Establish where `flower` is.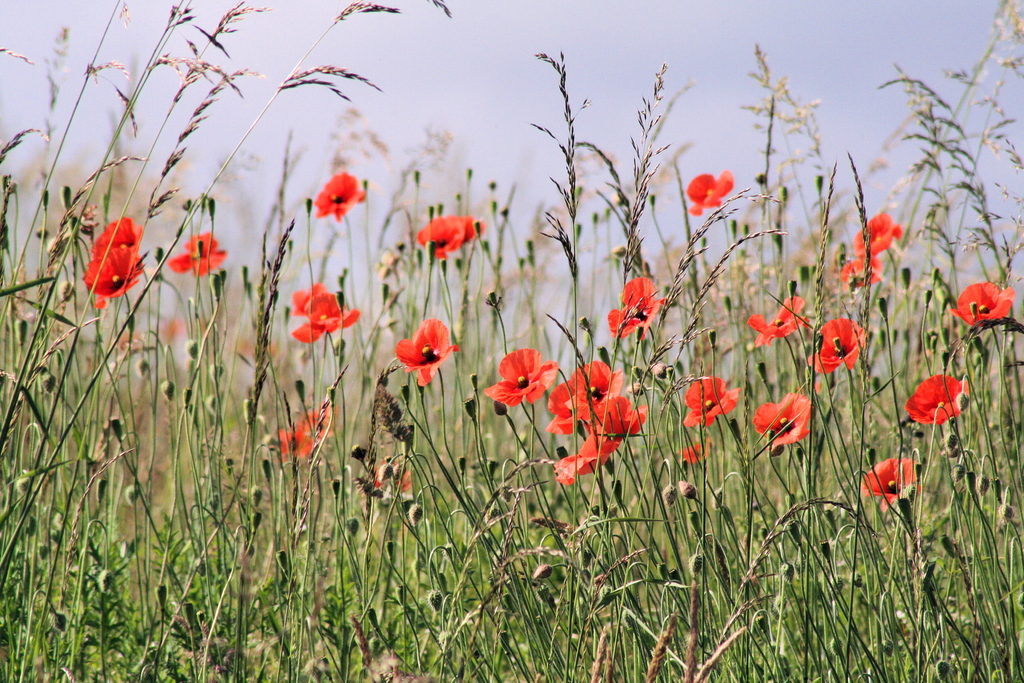
Established at pyautogui.locateOnScreen(292, 309, 343, 342).
